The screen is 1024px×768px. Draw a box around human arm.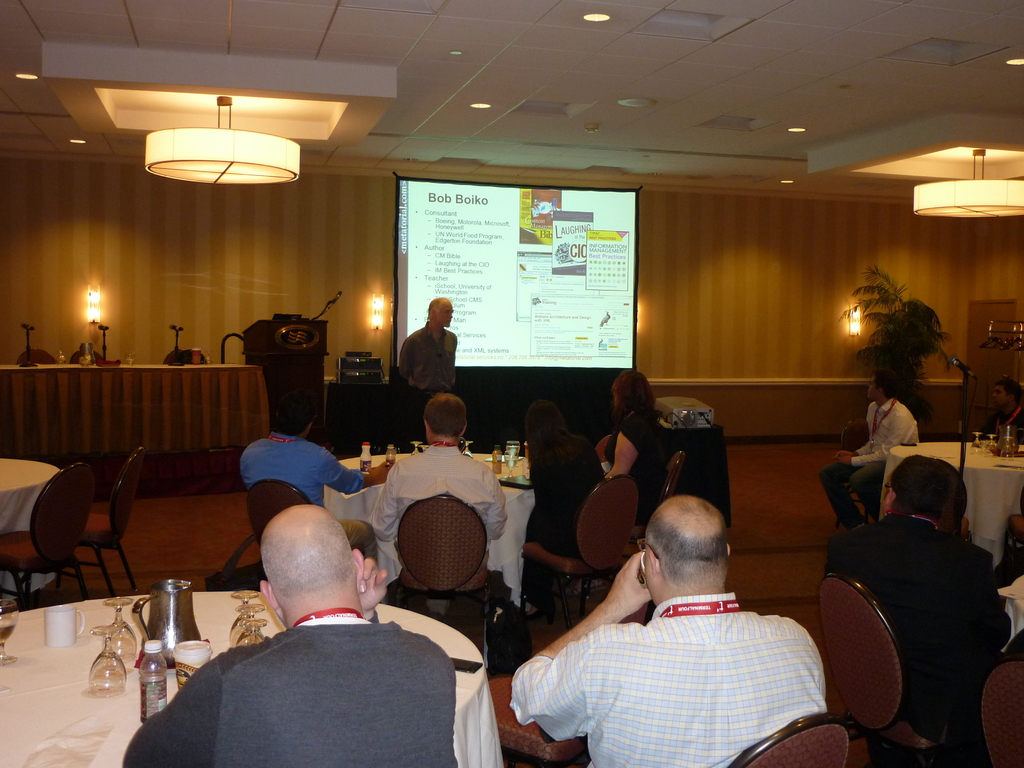
detection(124, 659, 218, 767).
